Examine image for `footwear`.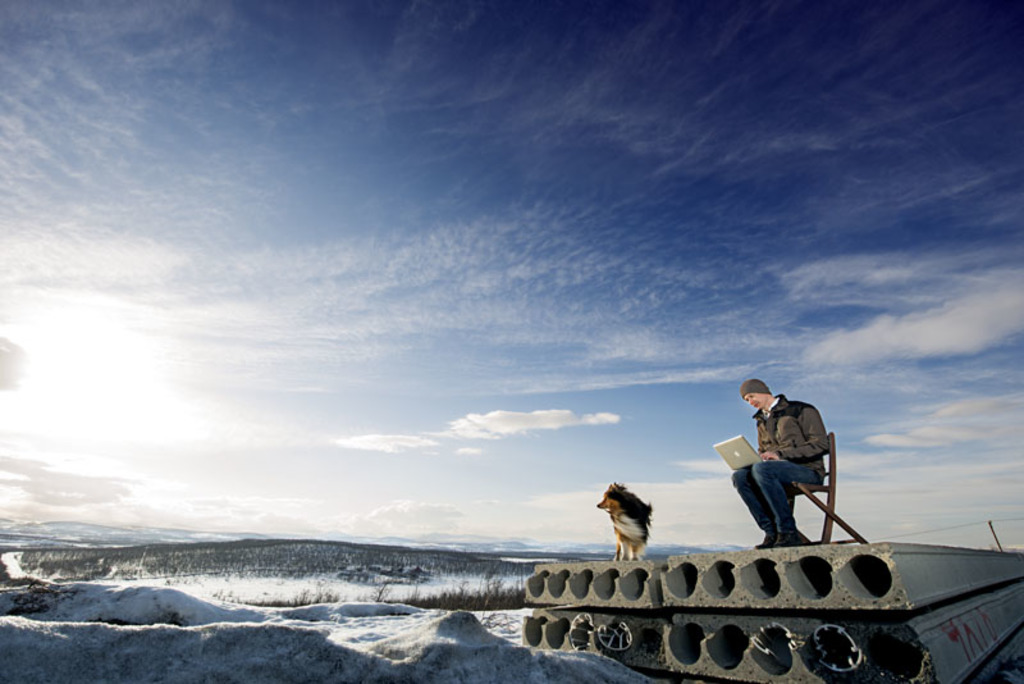
Examination result: [left=754, top=533, right=780, bottom=546].
